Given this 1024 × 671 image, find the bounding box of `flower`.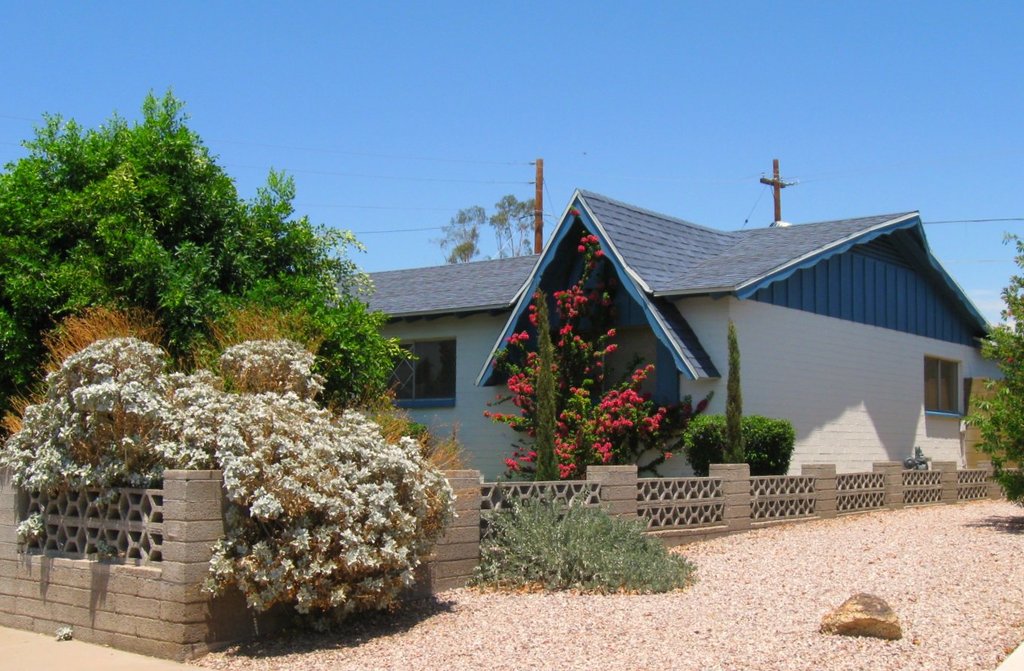
box(485, 408, 491, 418).
